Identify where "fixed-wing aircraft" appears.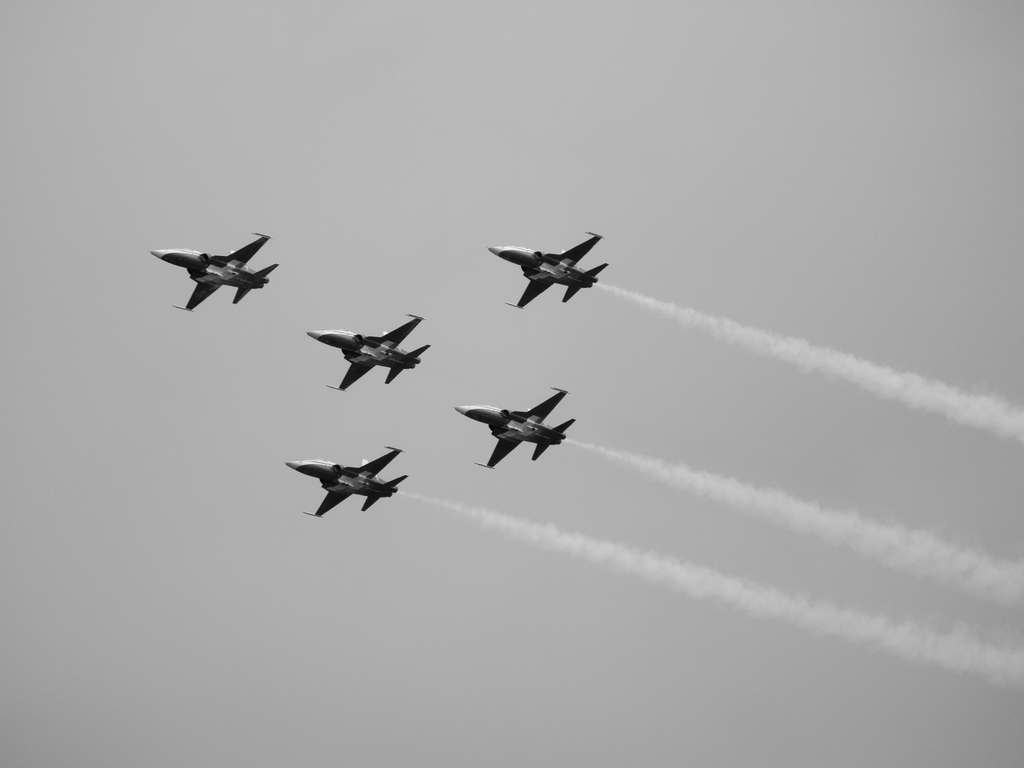
Appears at locate(282, 438, 410, 521).
